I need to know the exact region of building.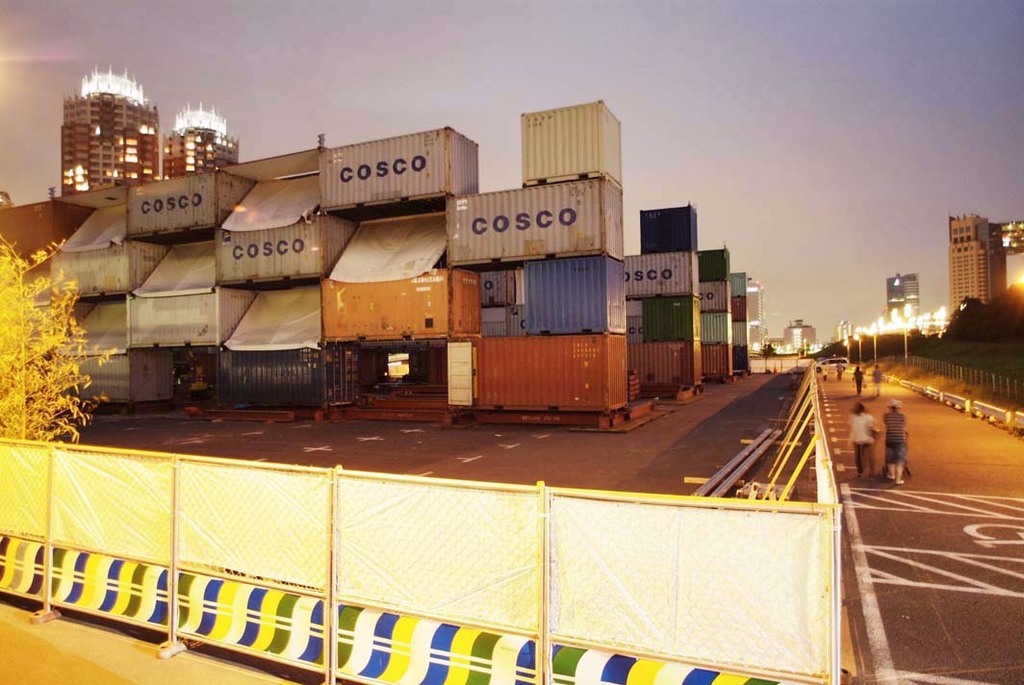
Region: region(885, 277, 919, 333).
